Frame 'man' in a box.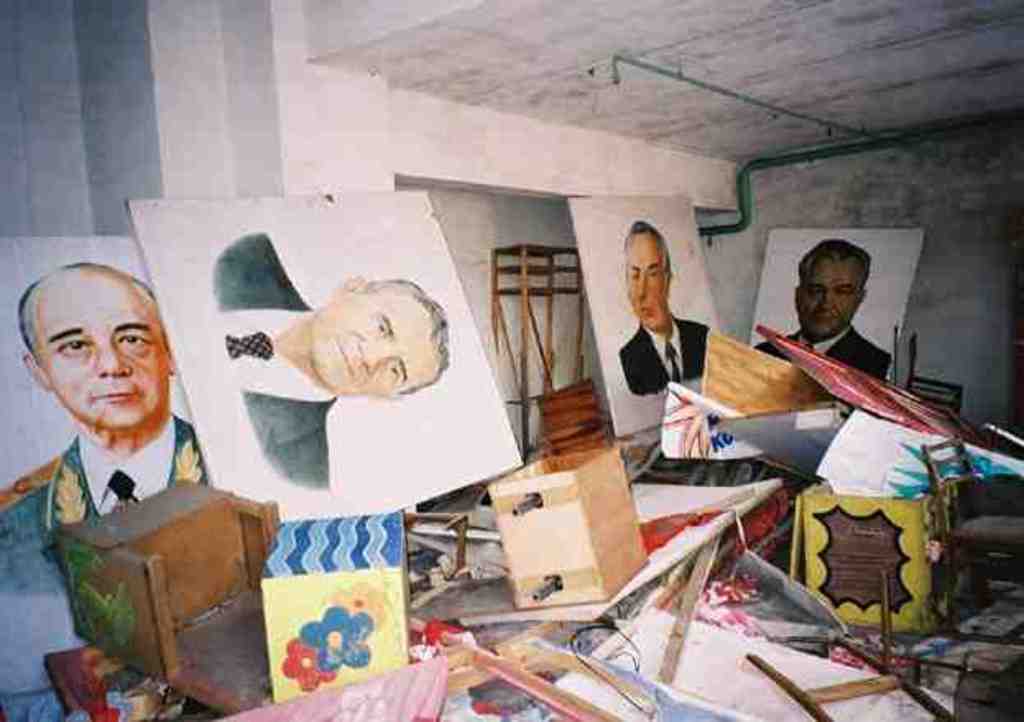
box=[615, 219, 710, 396].
